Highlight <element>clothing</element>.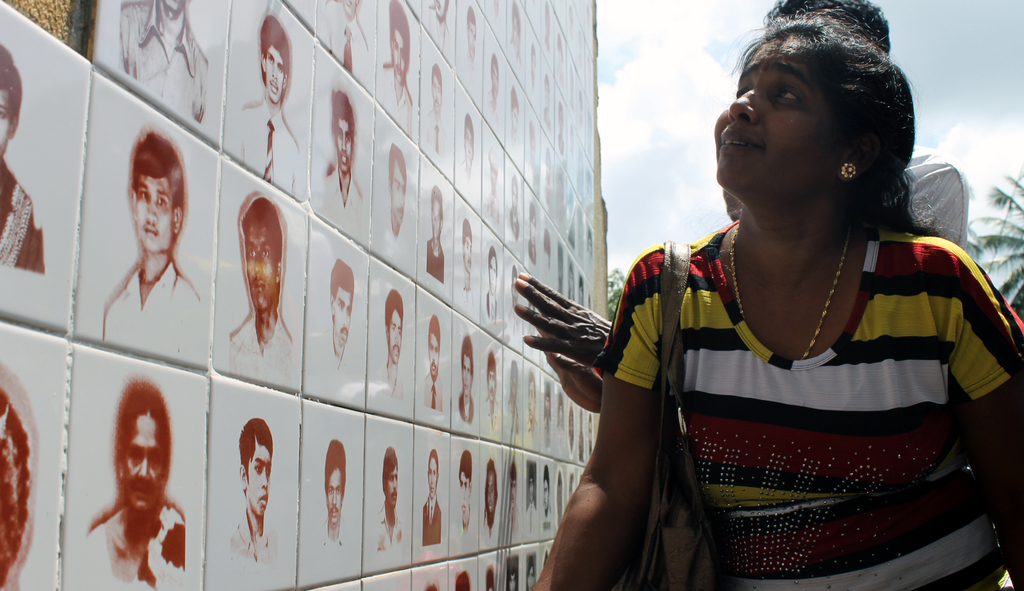
Highlighted region: [899,144,970,253].
